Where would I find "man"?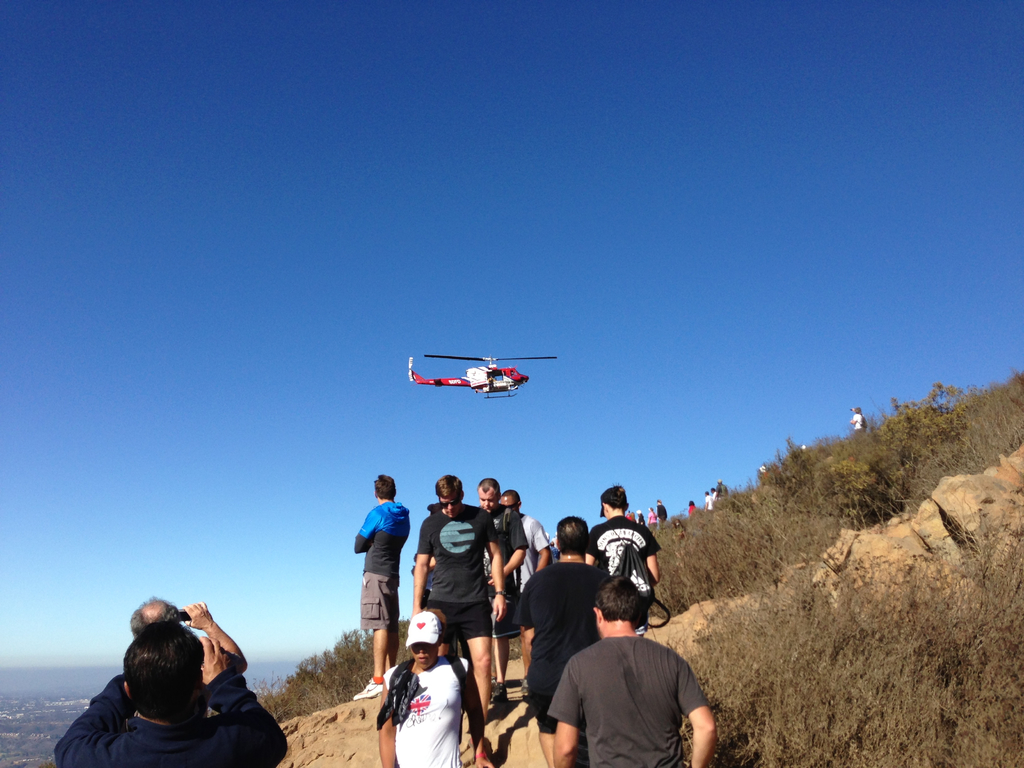
At {"x1": 657, "y1": 499, "x2": 666, "y2": 527}.
